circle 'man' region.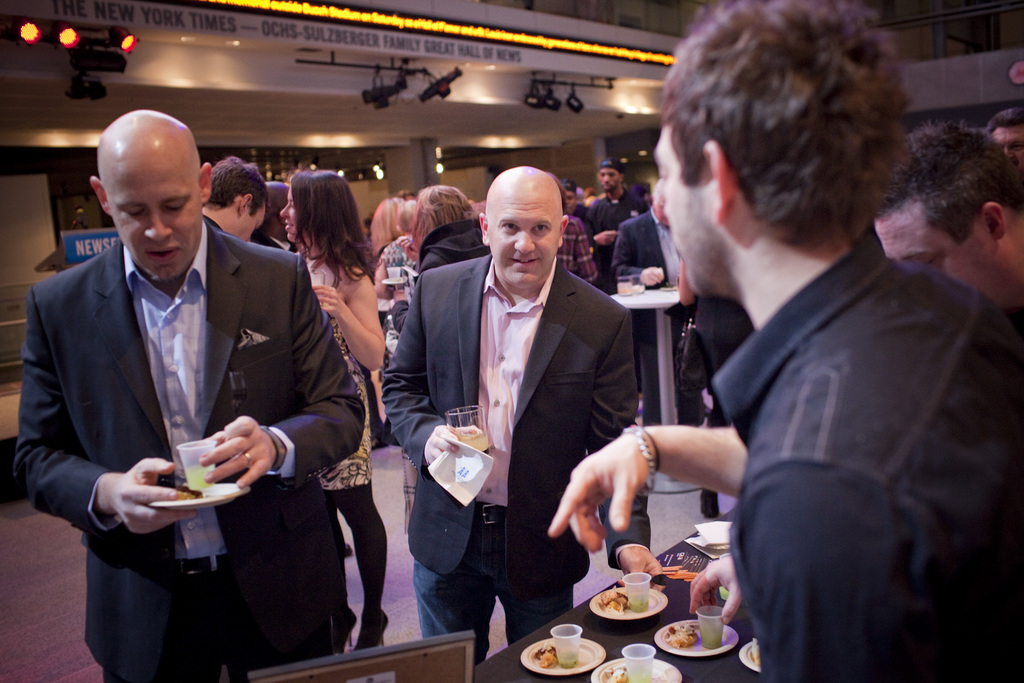
Region: (374,164,596,673).
